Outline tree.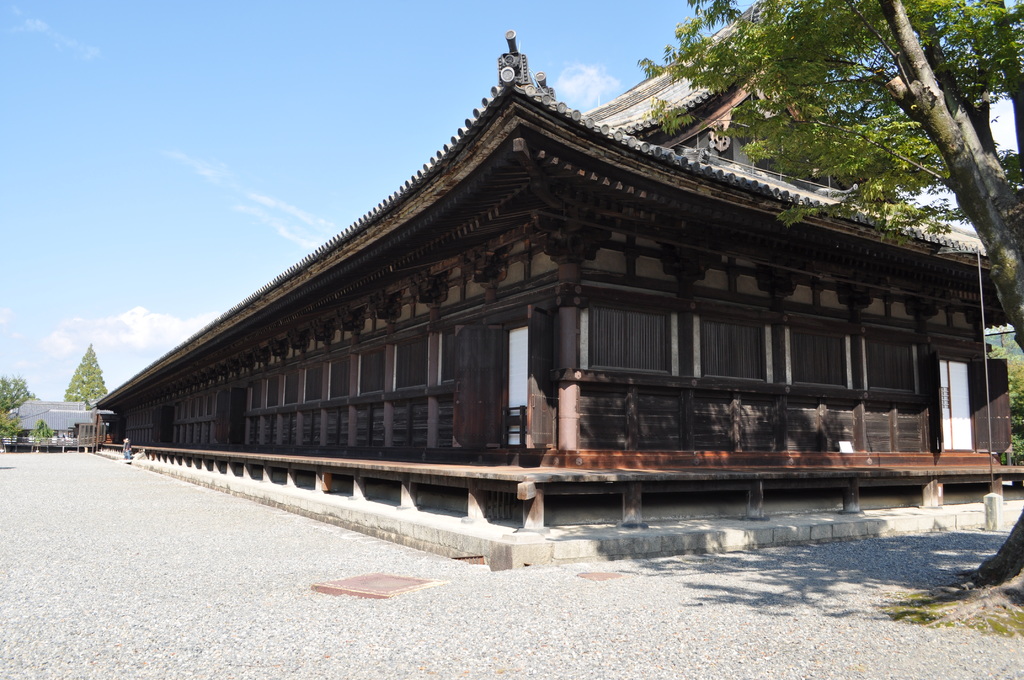
Outline: <region>0, 375, 37, 410</region>.
